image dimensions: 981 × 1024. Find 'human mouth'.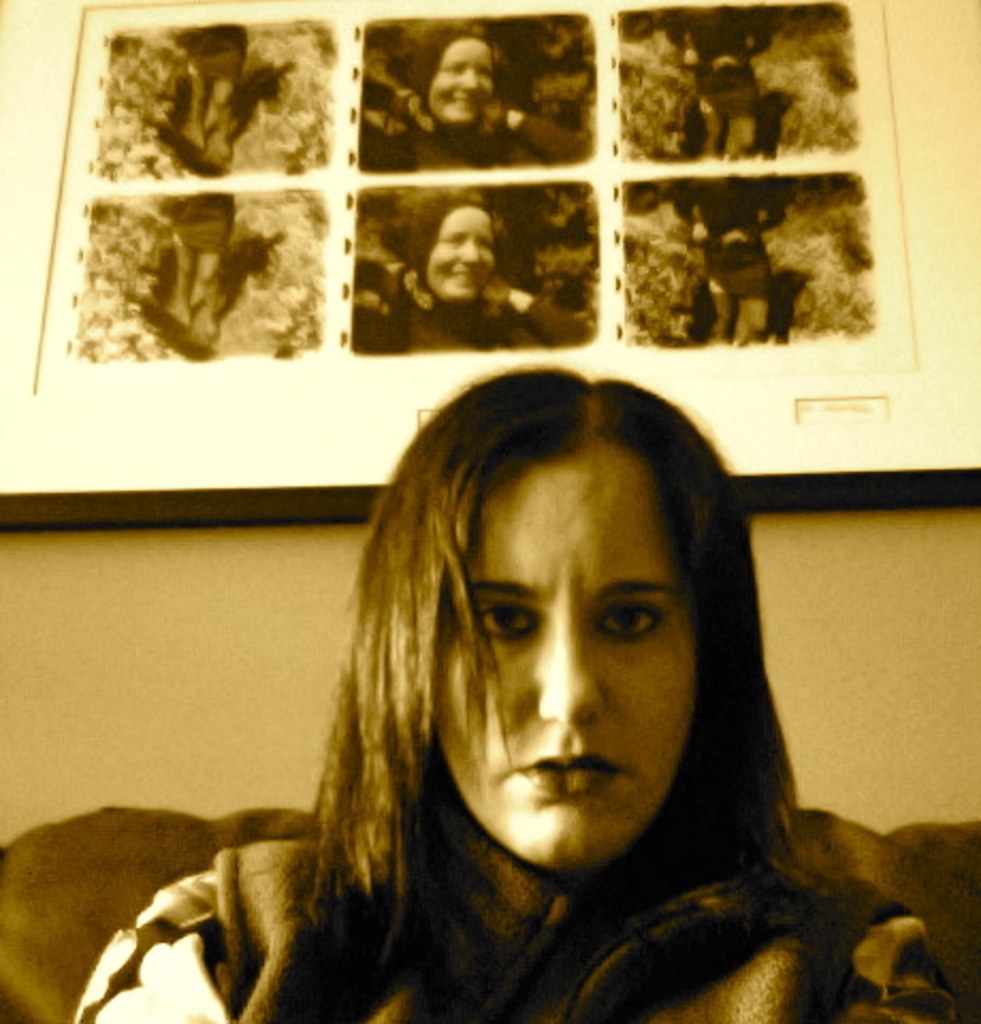
[520,751,612,798].
